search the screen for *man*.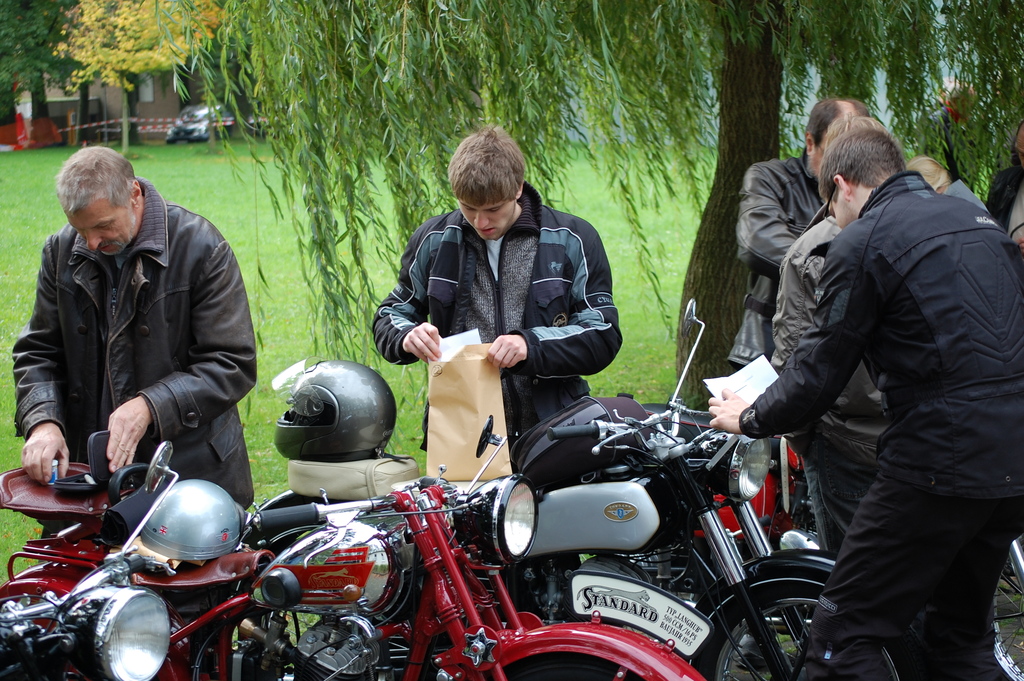
Found at (left=758, top=87, right=1014, bottom=680).
